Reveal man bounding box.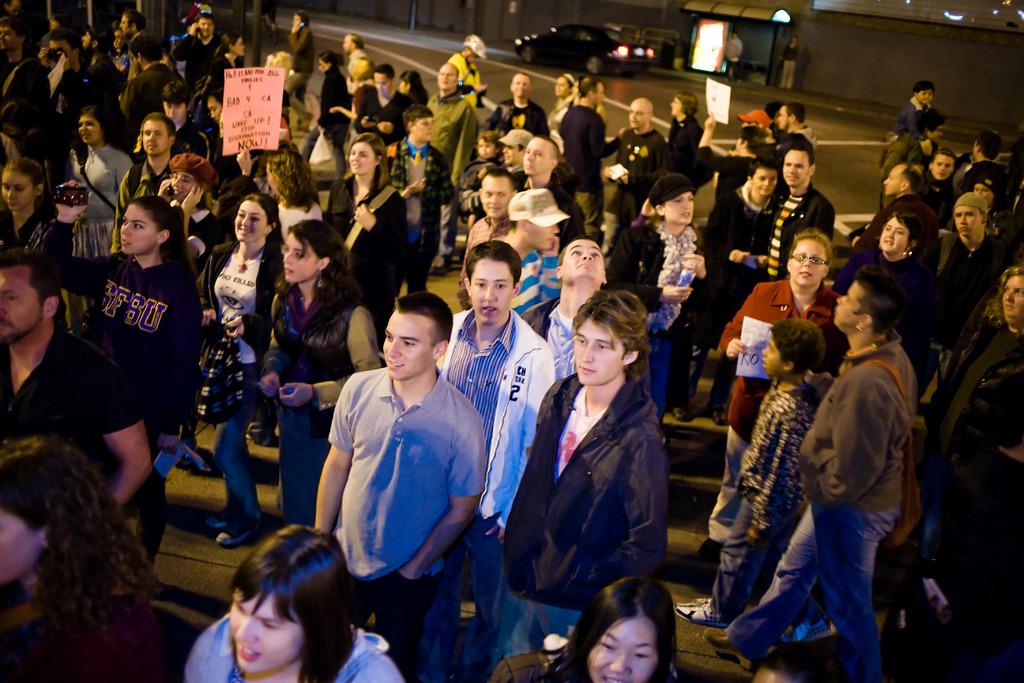
Revealed: left=605, top=96, right=668, bottom=252.
